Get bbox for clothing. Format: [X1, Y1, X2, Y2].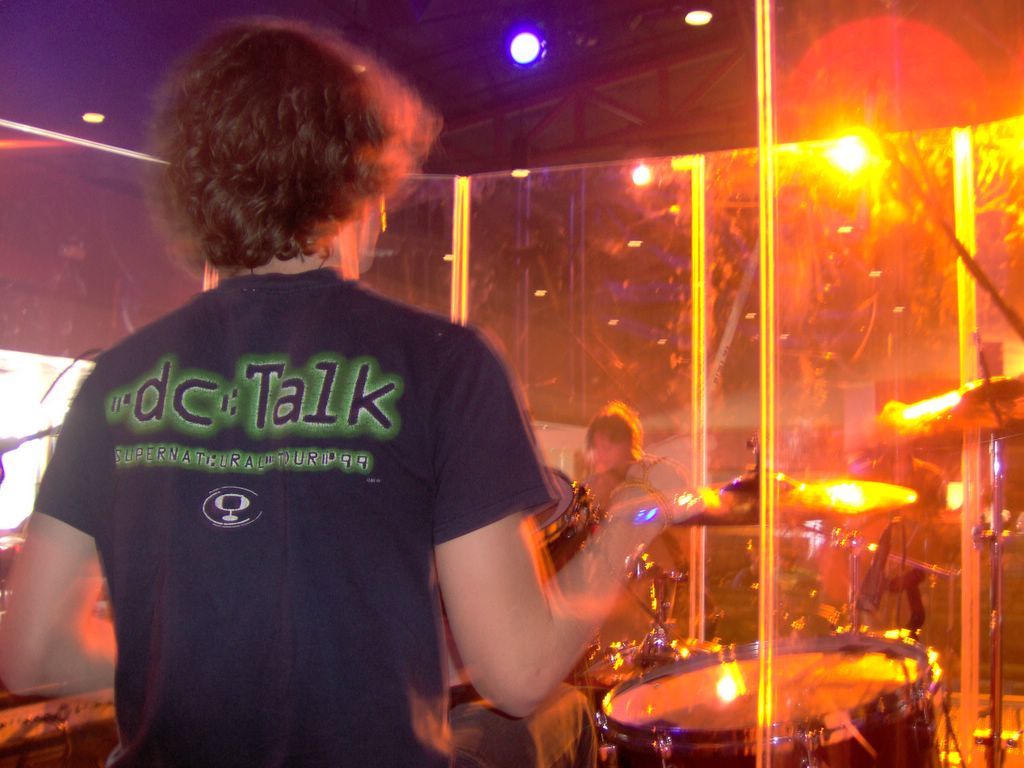
[633, 453, 694, 499].
